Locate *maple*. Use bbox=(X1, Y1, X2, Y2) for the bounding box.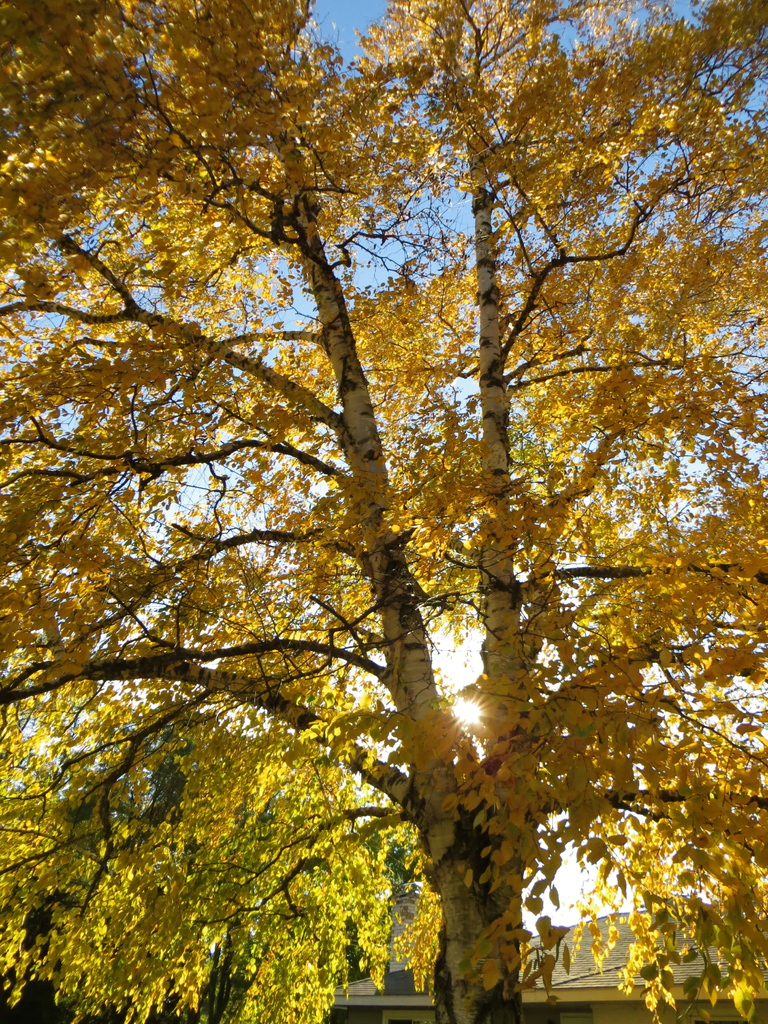
bbox=(0, 0, 767, 1014).
